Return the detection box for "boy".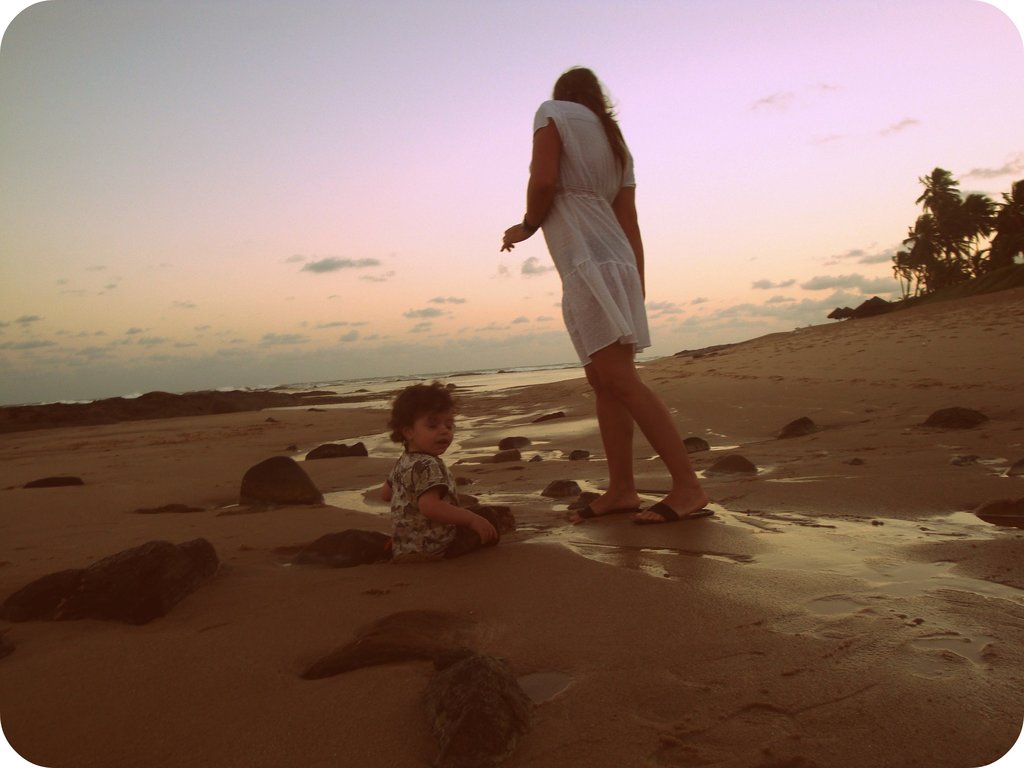
x1=380 y1=380 x2=499 y2=560.
